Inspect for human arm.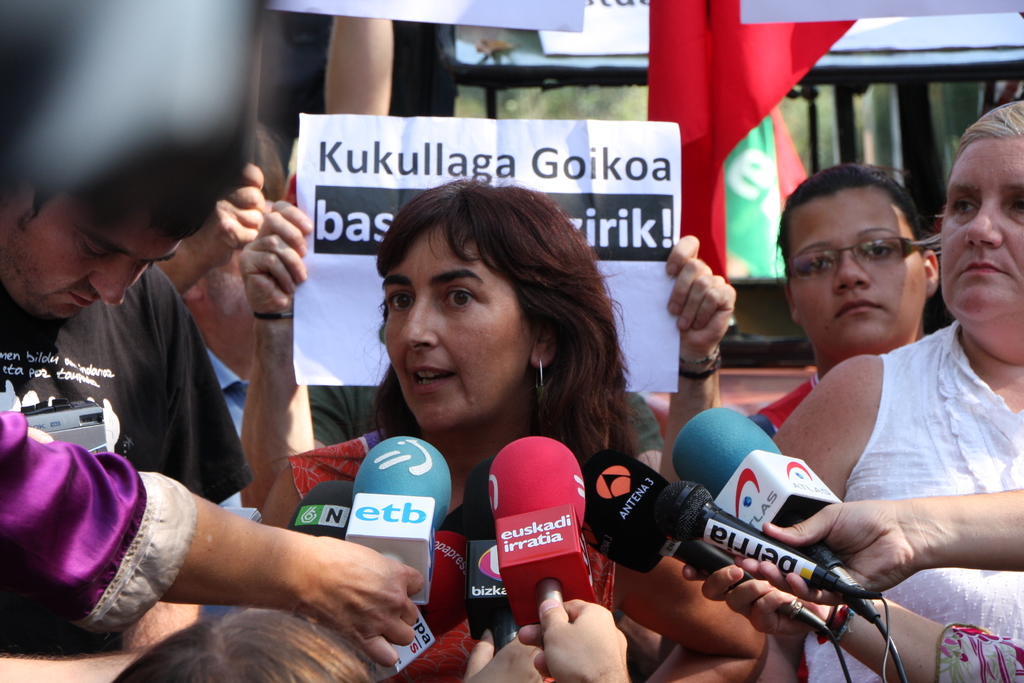
Inspection: bbox=[750, 372, 850, 682].
